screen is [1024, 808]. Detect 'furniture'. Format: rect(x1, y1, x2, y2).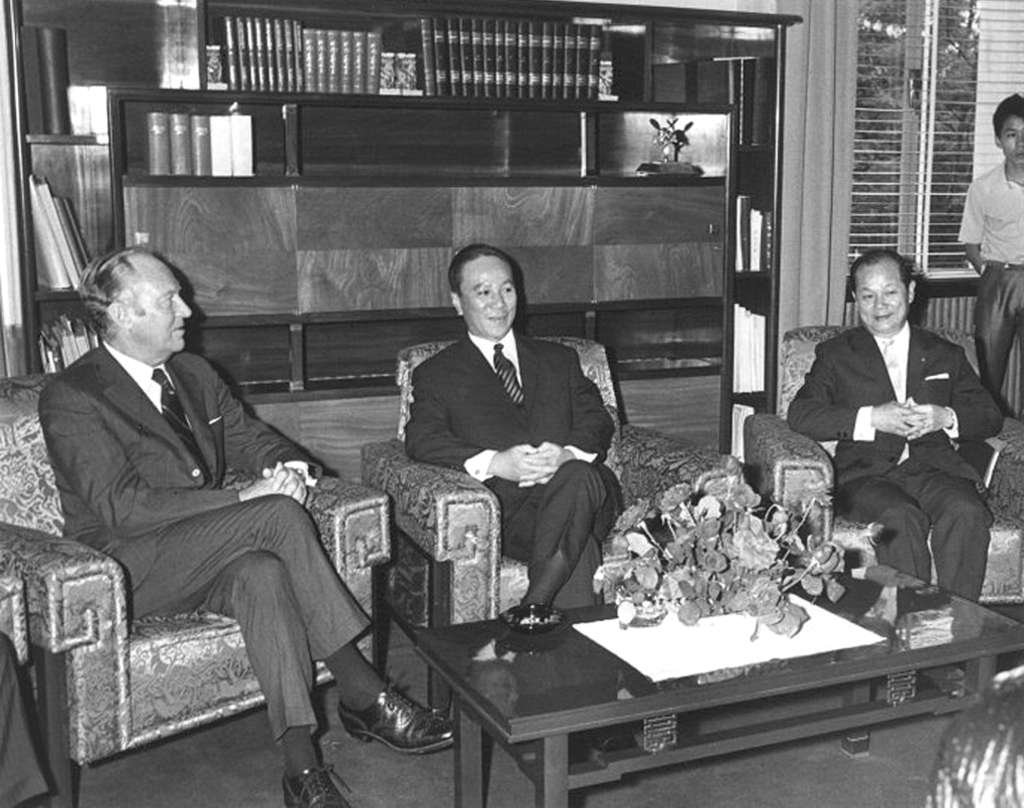
rect(0, 373, 391, 807).
